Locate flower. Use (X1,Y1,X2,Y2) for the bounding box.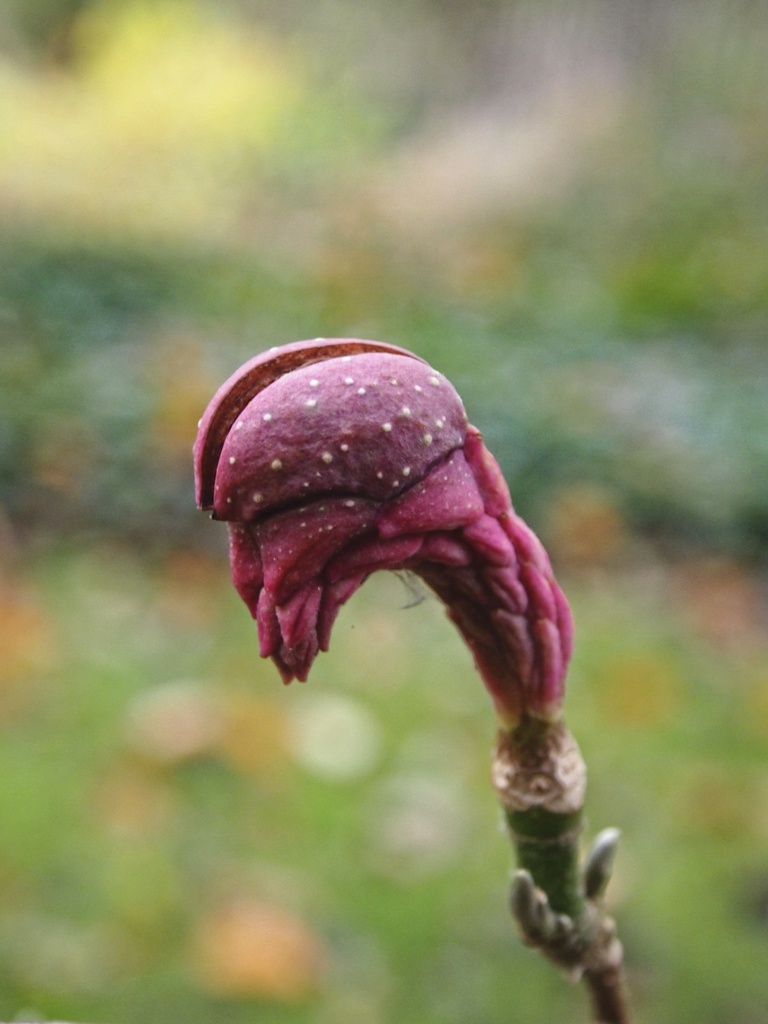
(189,340,570,737).
